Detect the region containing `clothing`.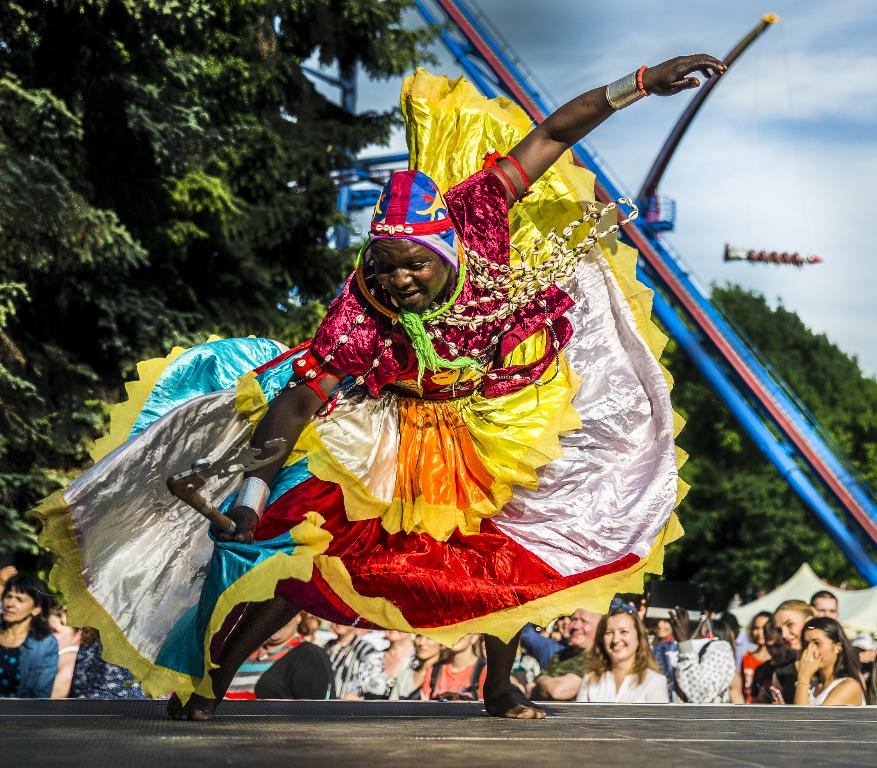
box=[72, 634, 150, 697].
